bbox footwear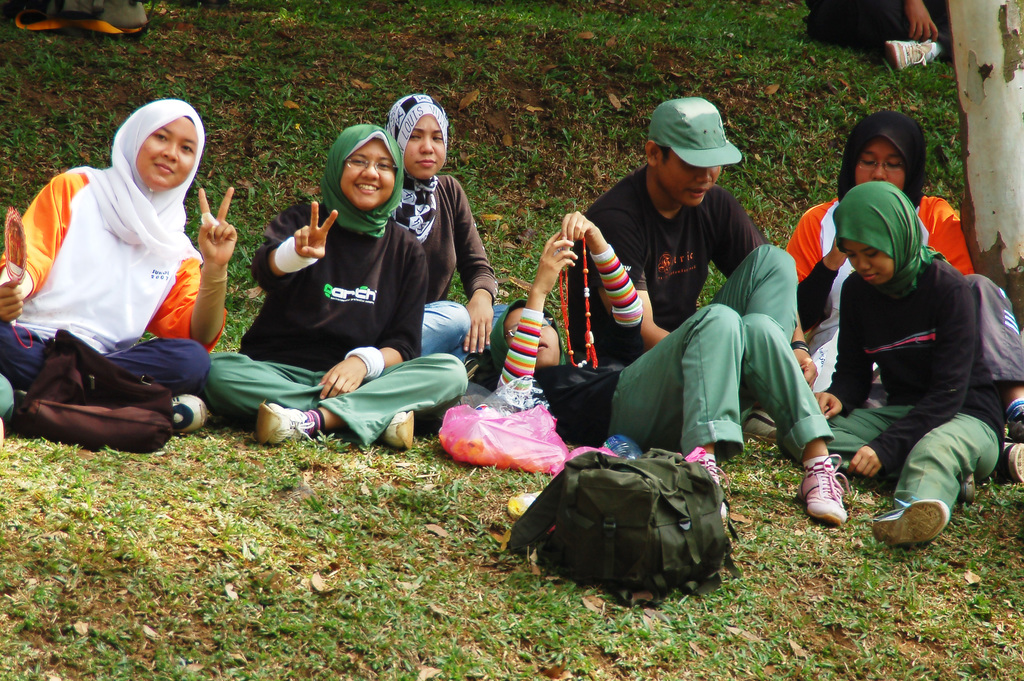
bbox(169, 389, 212, 434)
